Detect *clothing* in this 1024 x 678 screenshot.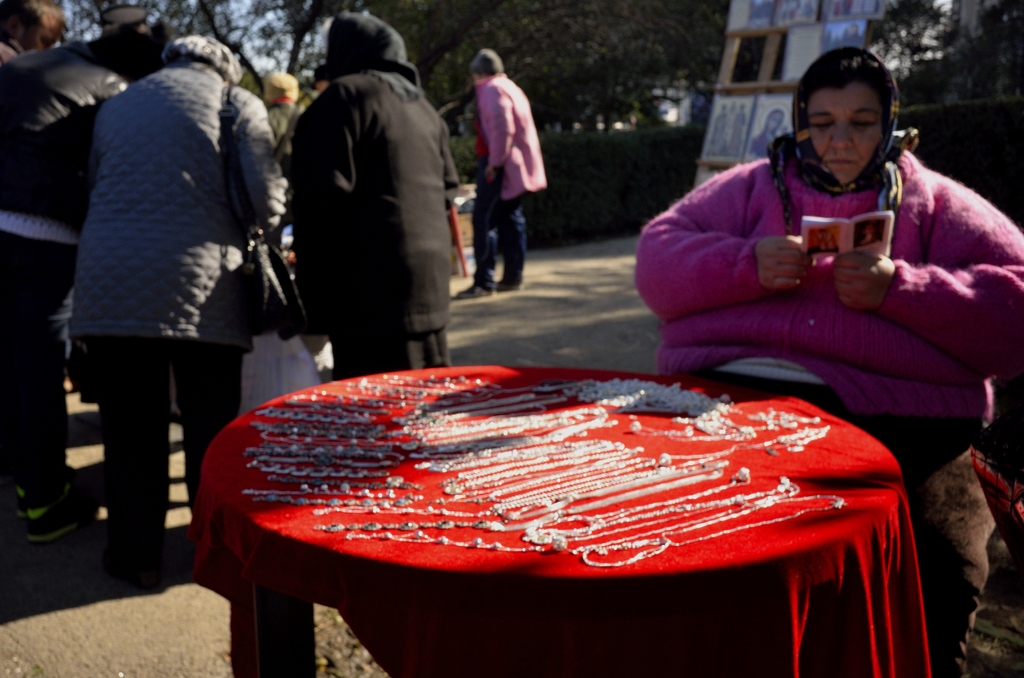
Detection: 632:98:1005:439.
